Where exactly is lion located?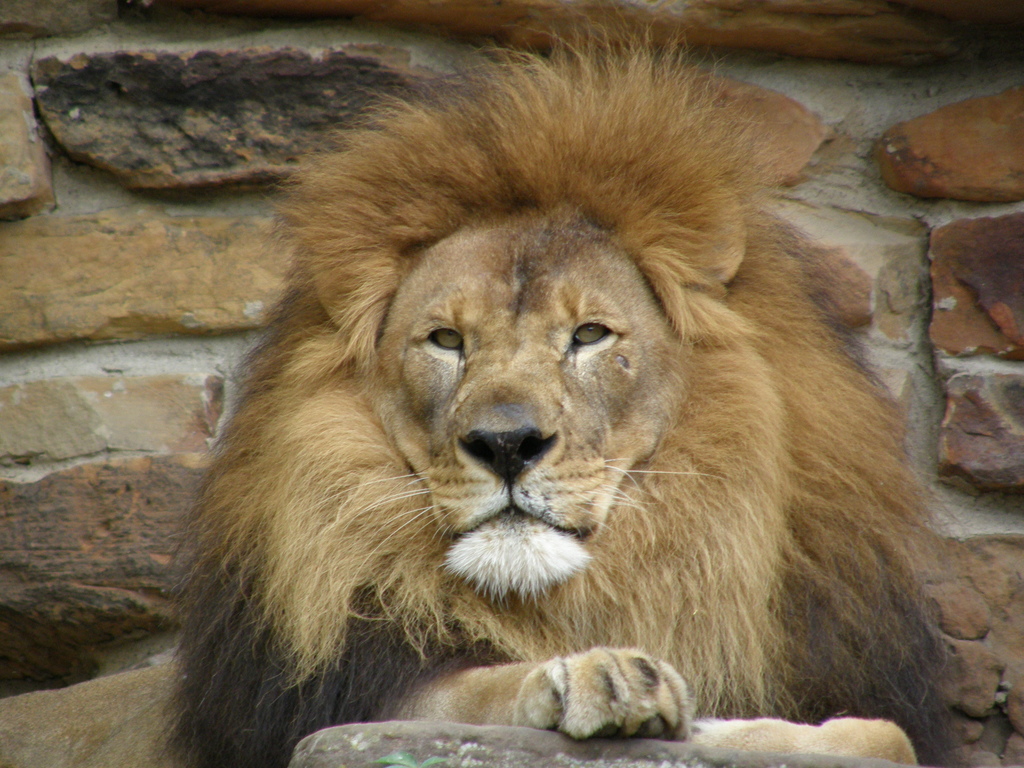
Its bounding box is BBox(0, 2, 969, 767).
